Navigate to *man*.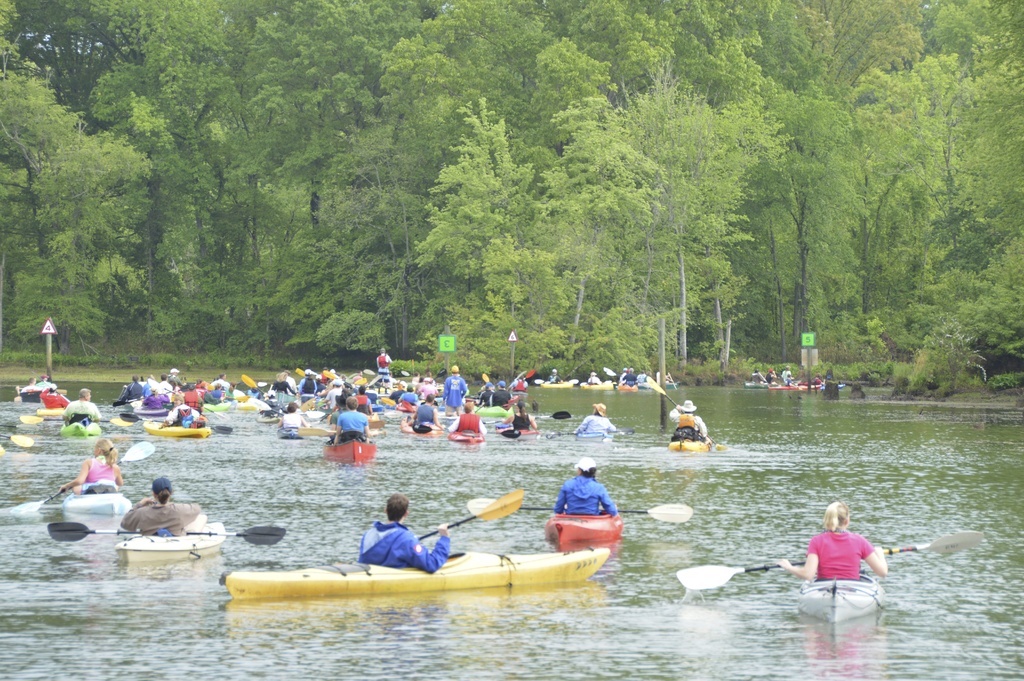
Navigation target: detection(483, 379, 512, 409).
